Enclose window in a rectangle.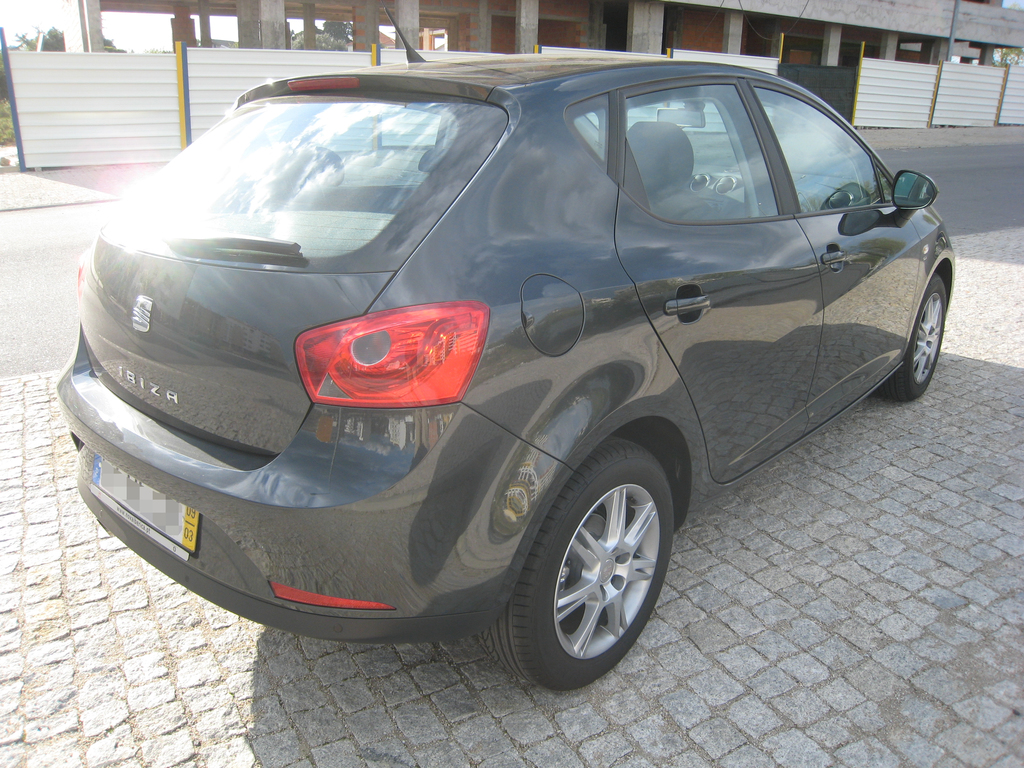
box=[96, 93, 508, 278].
